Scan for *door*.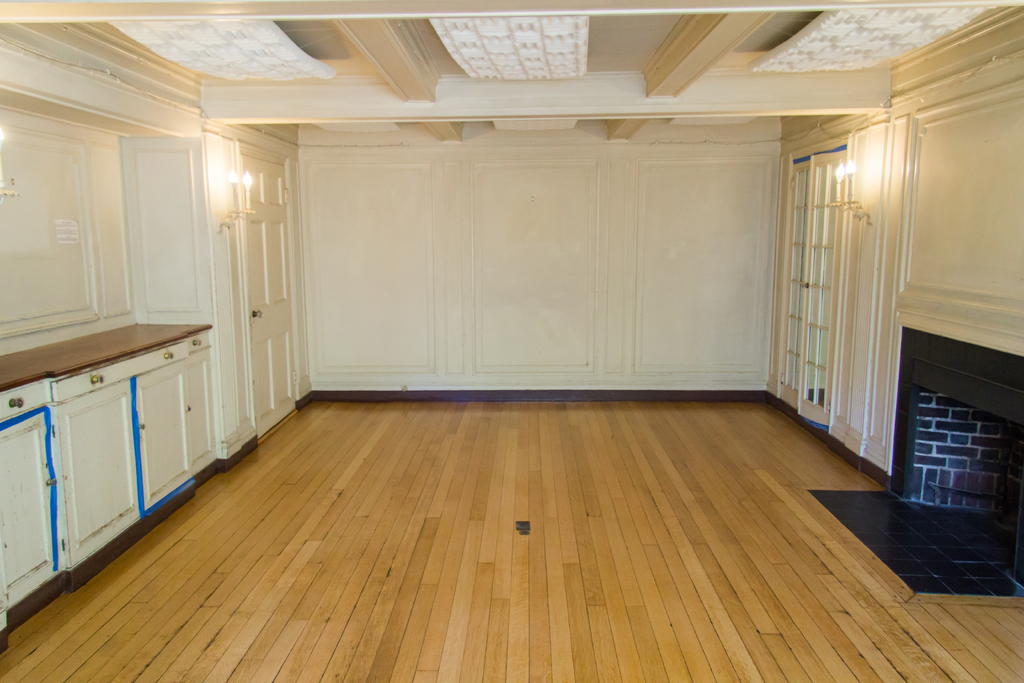
Scan result: <region>239, 152, 304, 436</region>.
